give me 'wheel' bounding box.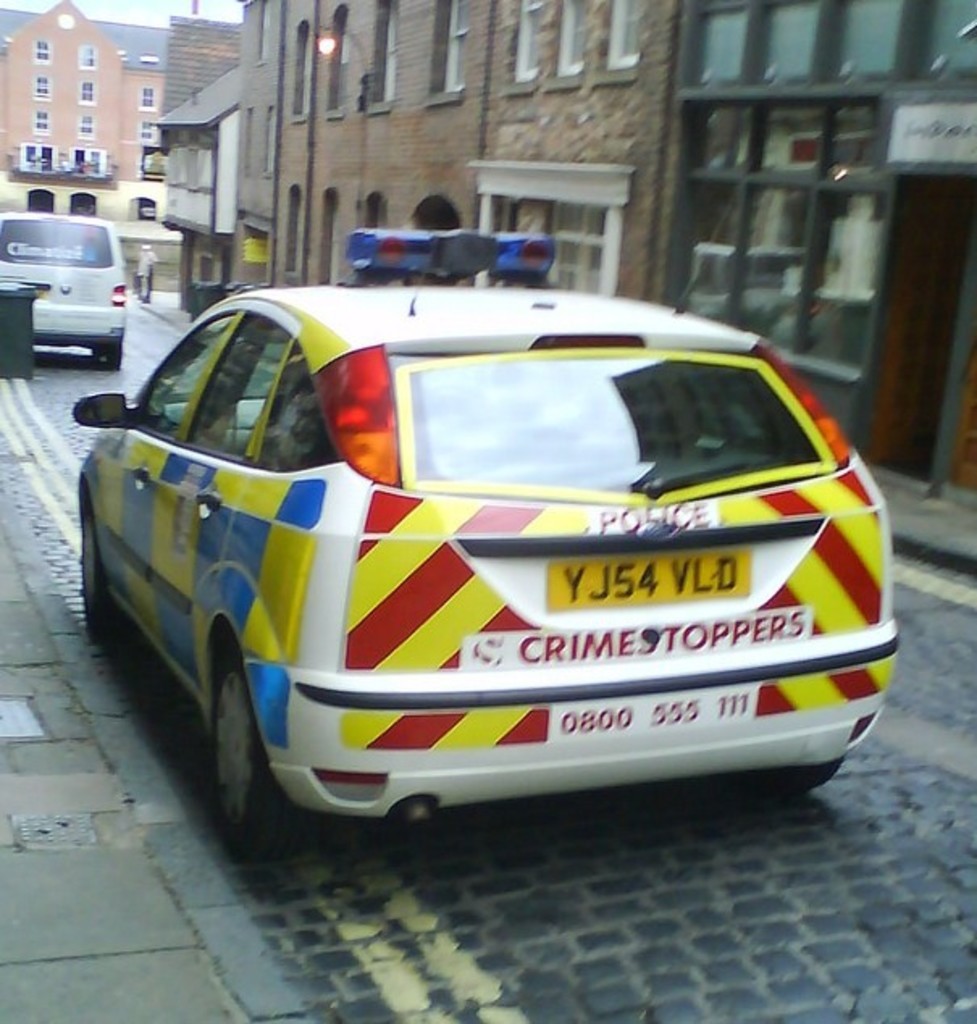
[81, 488, 110, 651].
